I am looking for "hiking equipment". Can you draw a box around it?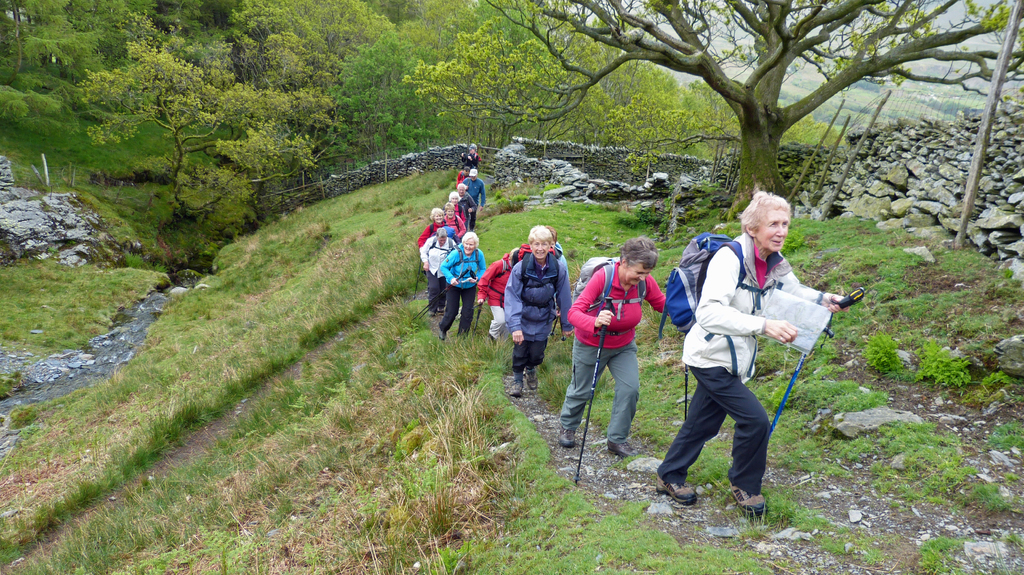
Sure, the bounding box is [x1=681, y1=366, x2=688, y2=425].
